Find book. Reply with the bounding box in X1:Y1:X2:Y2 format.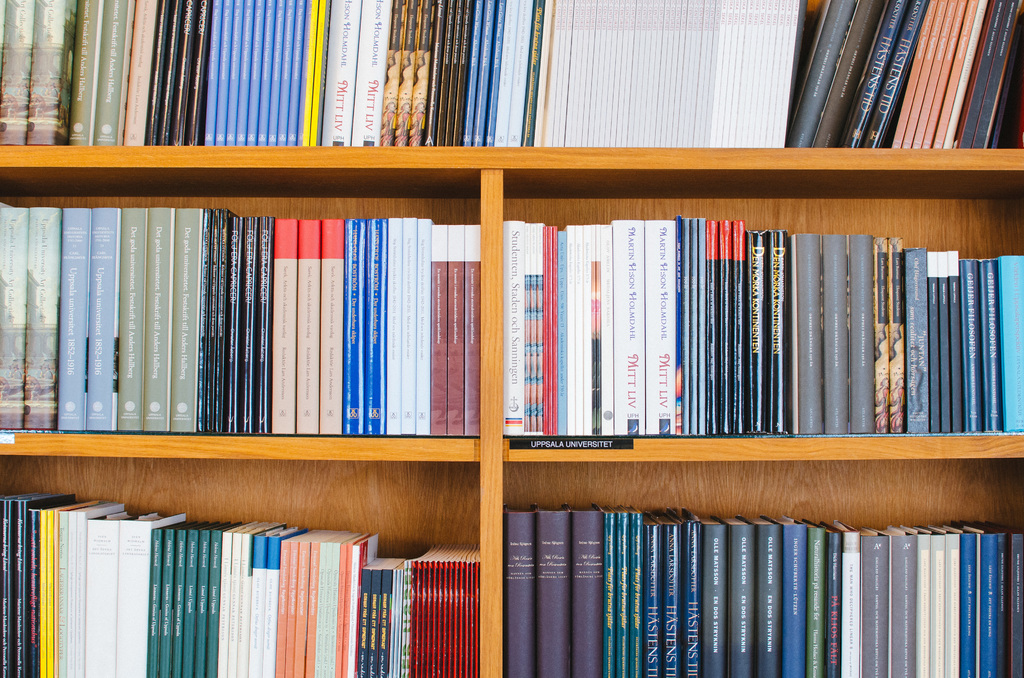
732:520:755:677.
